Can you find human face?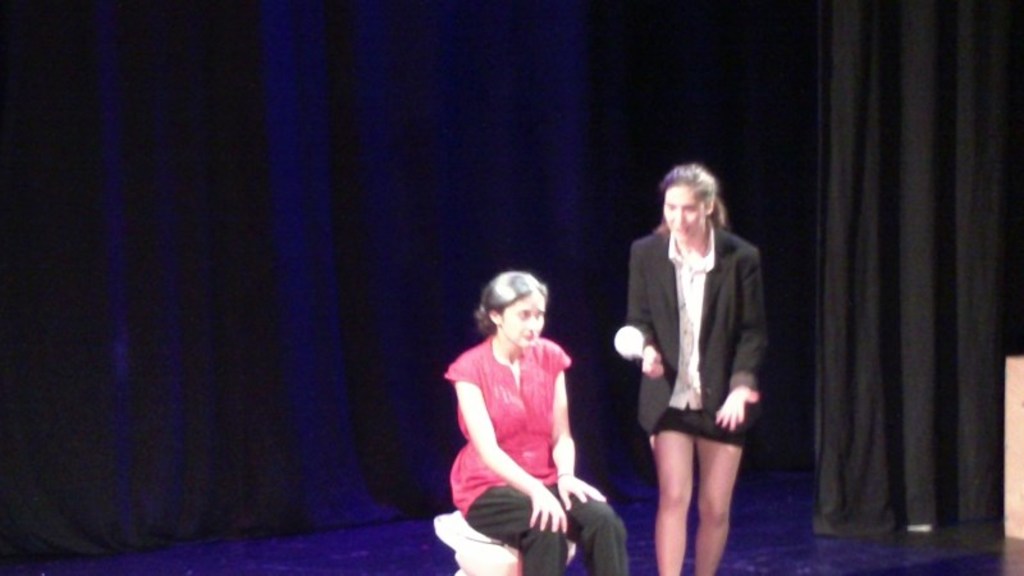
Yes, bounding box: left=504, top=293, right=549, bottom=344.
